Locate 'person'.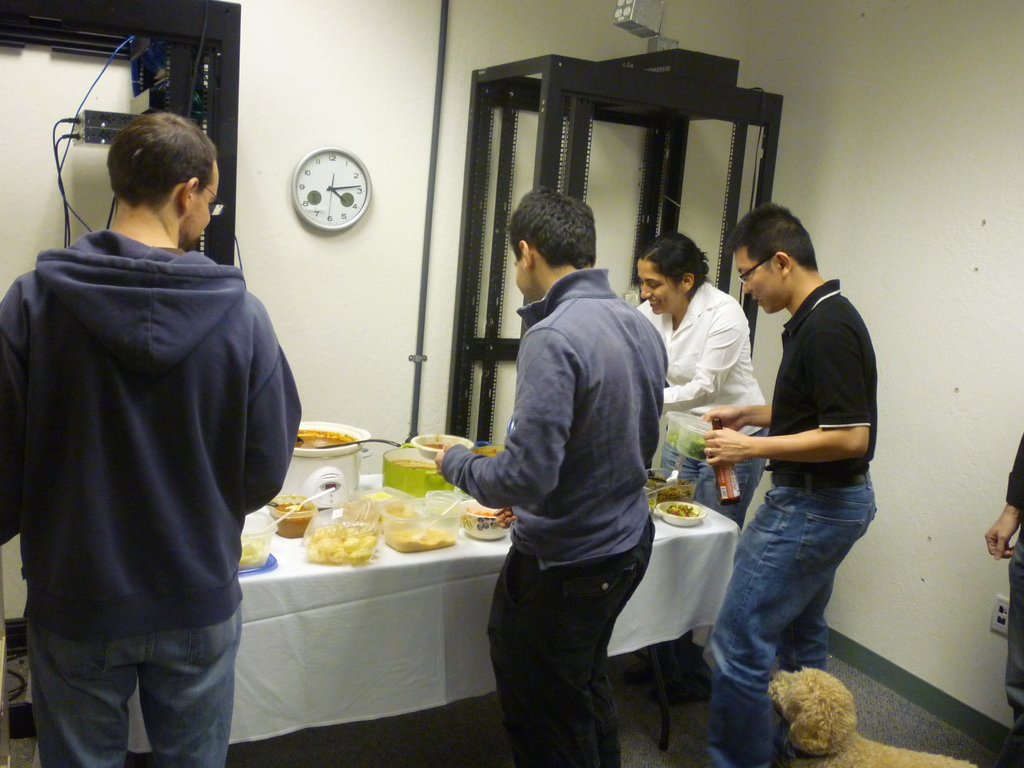
Bounding box: select_region(699, 197, 883, 751).
